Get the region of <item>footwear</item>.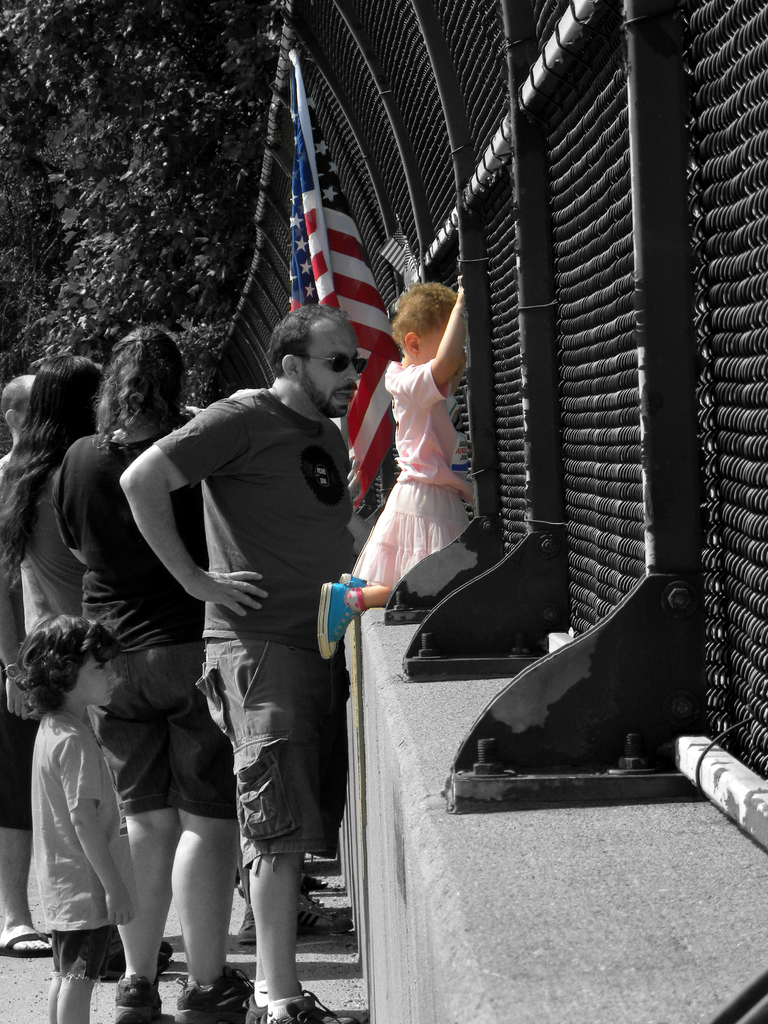
BBox(177, 968, 258, 1023).
